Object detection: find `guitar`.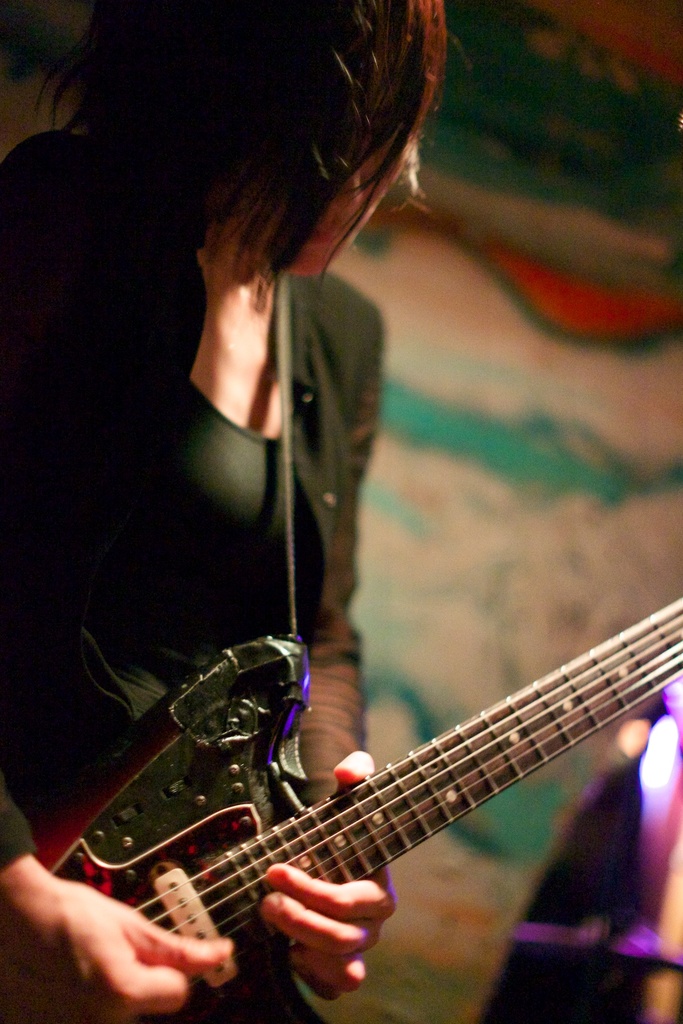
region(0, 546, 682, 1023).
